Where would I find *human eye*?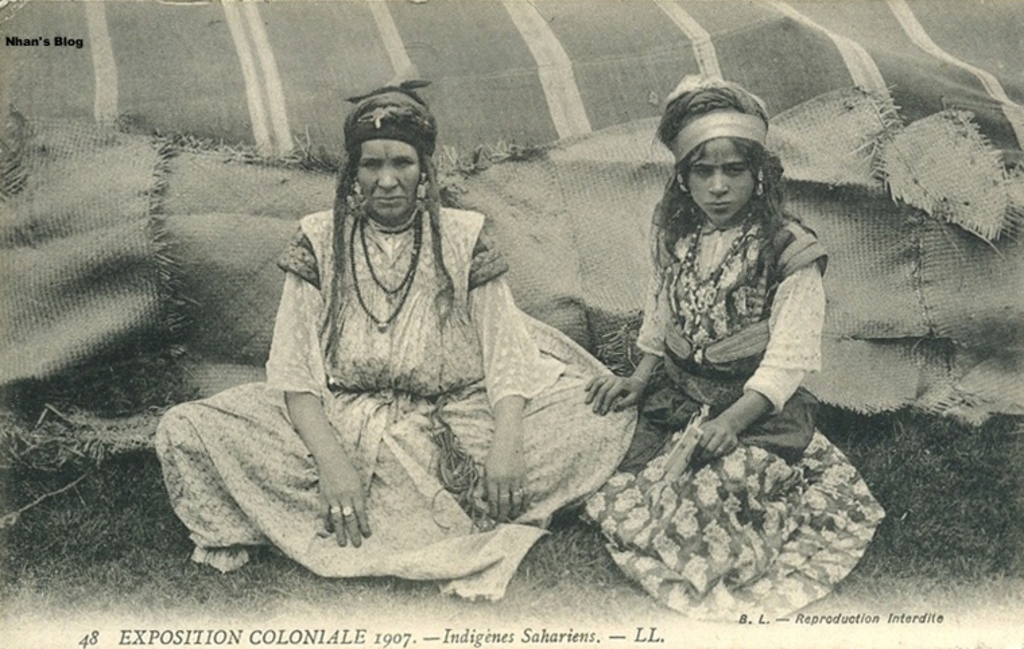
At locate(725, 166, 746, 179).
